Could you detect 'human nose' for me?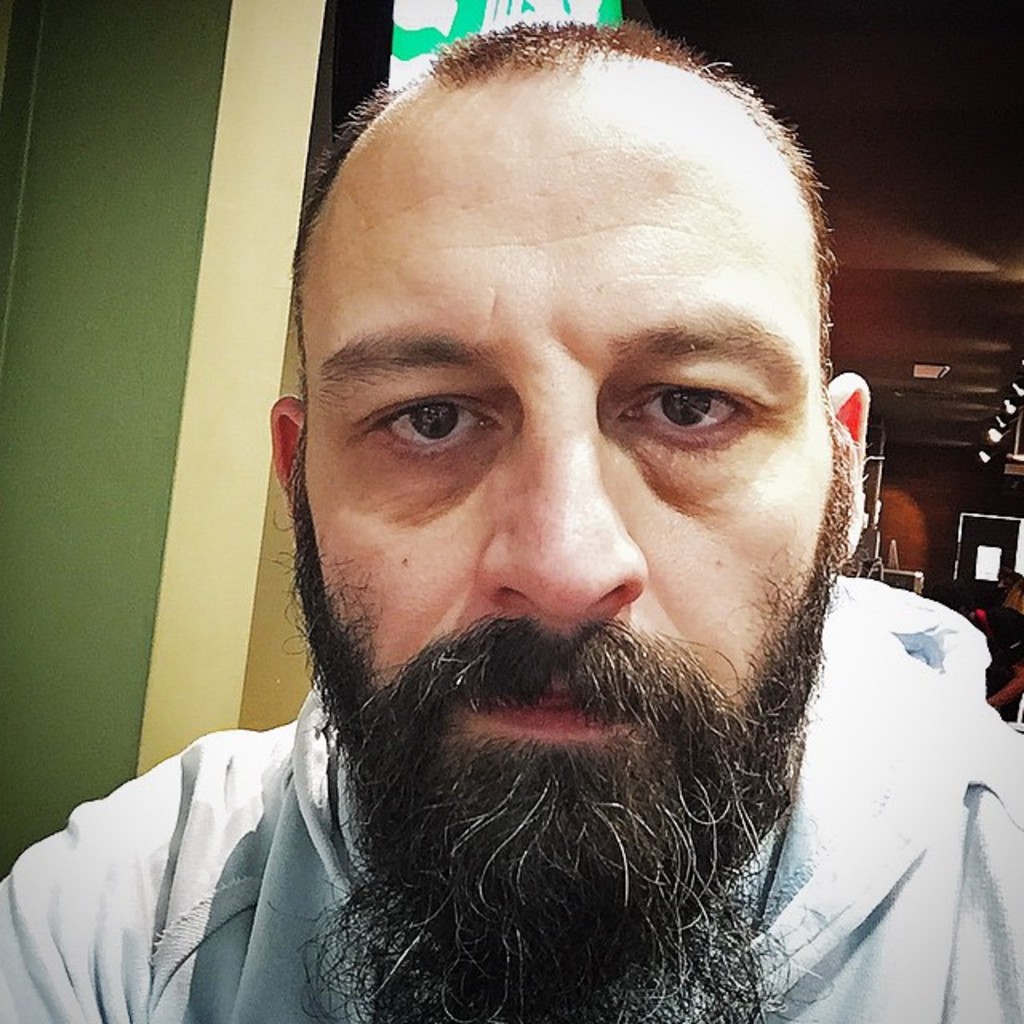
Detection result: region(472, 395, 650, 624).
